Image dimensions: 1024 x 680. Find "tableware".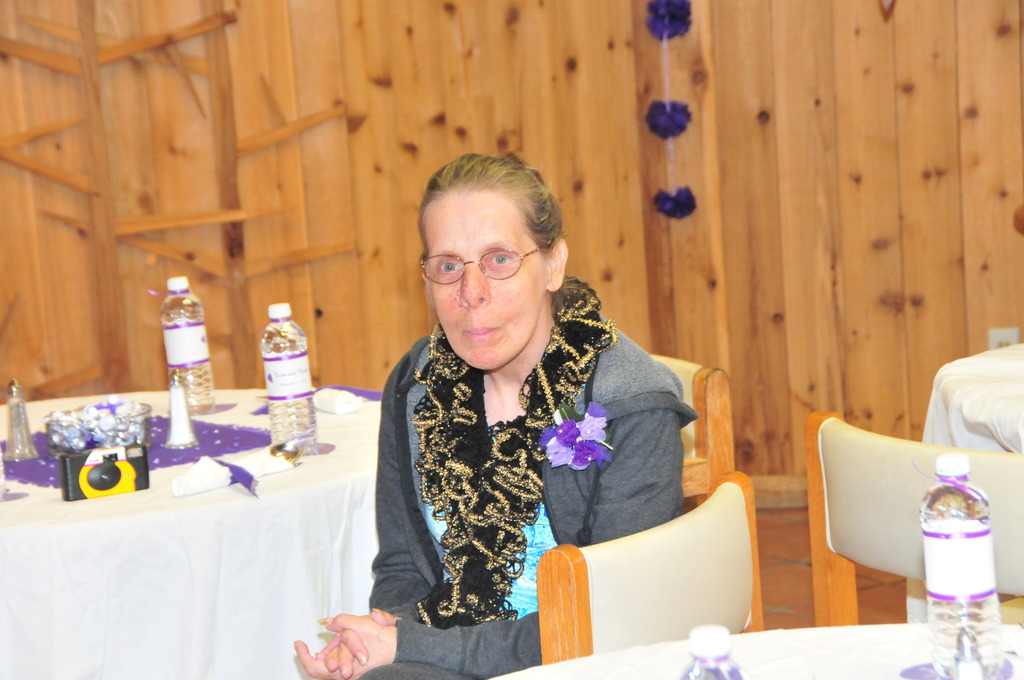
rect(4, 382, 38, 464).
